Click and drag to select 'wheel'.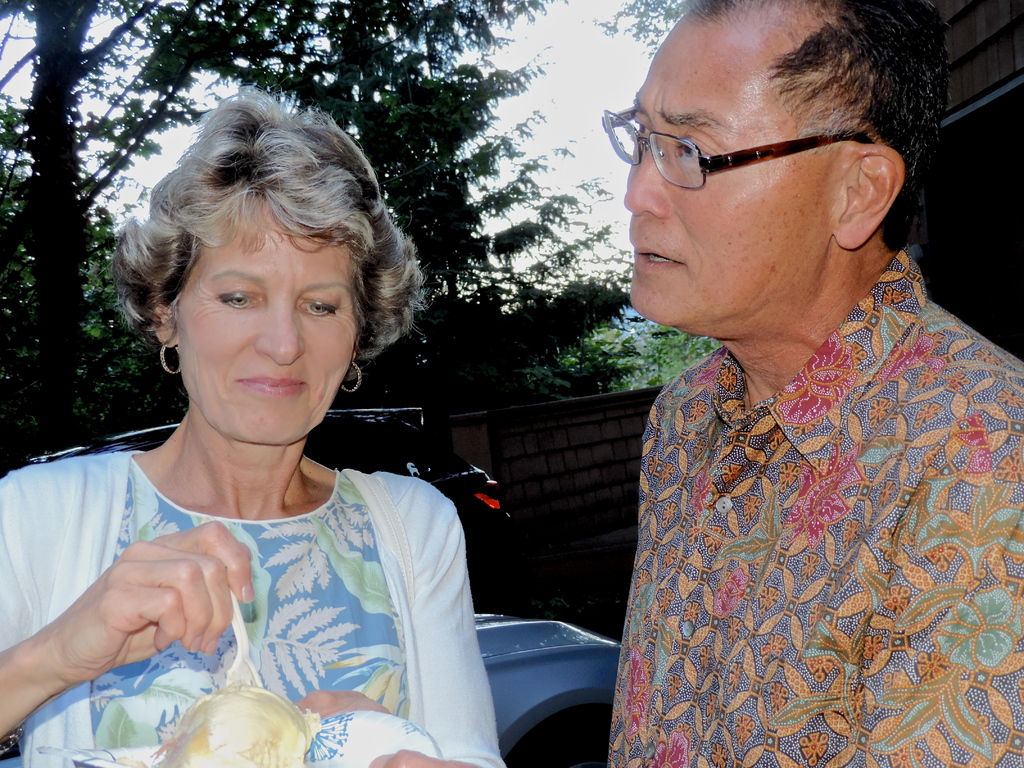
Selection: bbox=[502, 705, 611, 767].
